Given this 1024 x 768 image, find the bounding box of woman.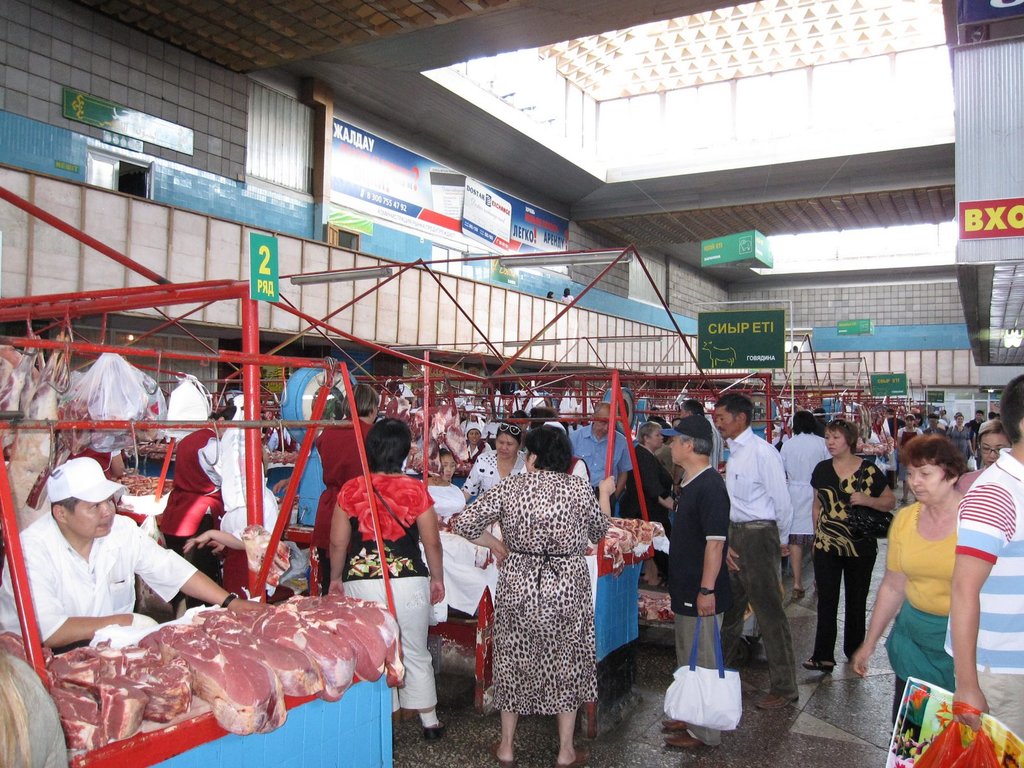
779/412/835/602.
